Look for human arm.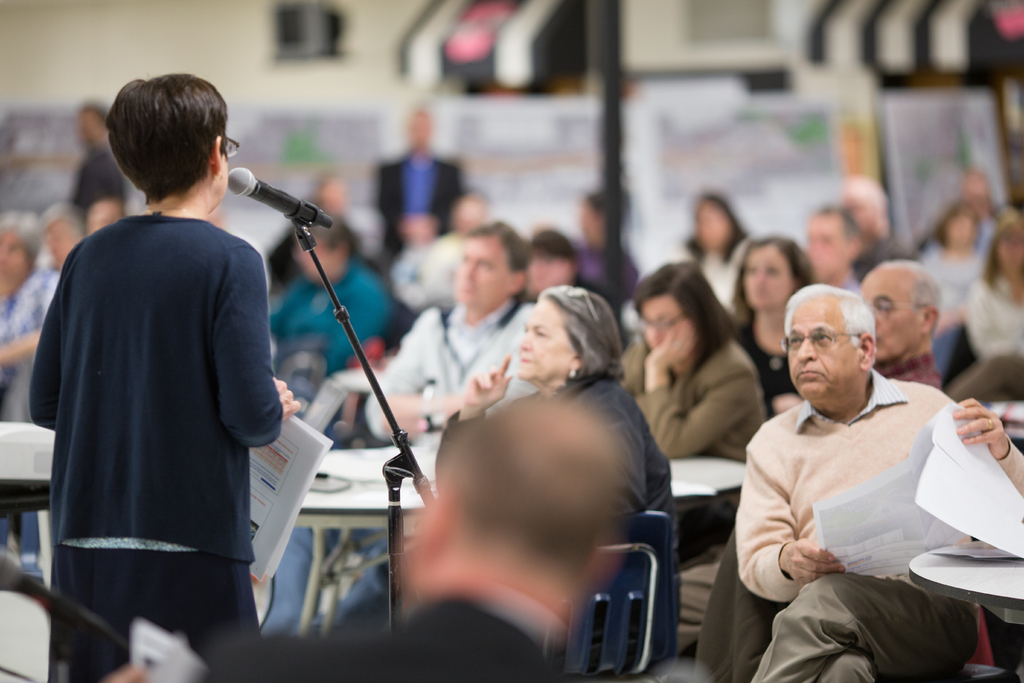
Found: crop(367, 300, 440, 436).
